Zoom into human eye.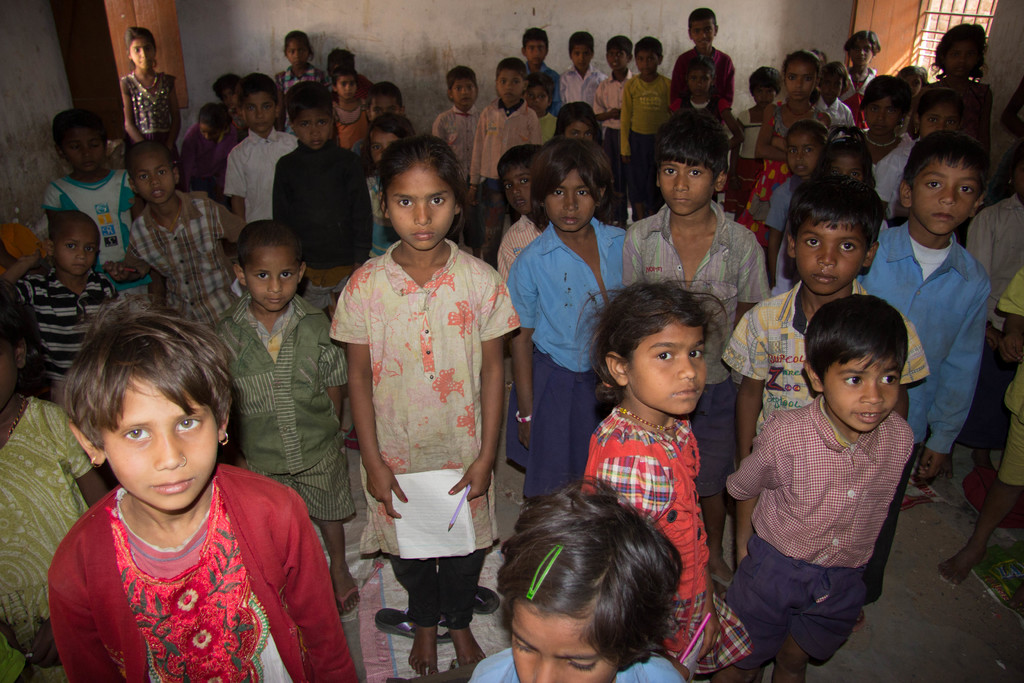
Zoom target: x1=925, y1=178, x2=943, y2=190.
